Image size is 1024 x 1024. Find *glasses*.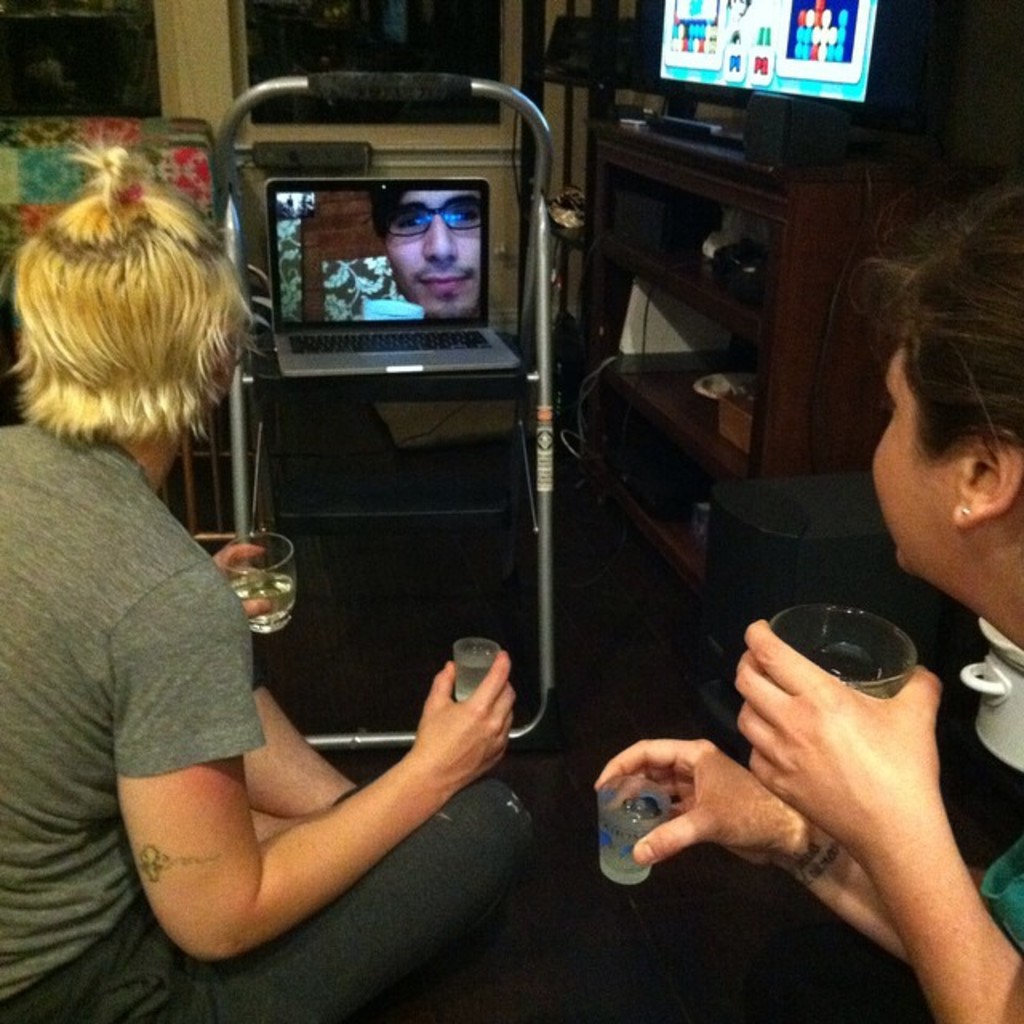
{"x1": 376, "y1": 190, "x2": 483, "y2": 240}.
